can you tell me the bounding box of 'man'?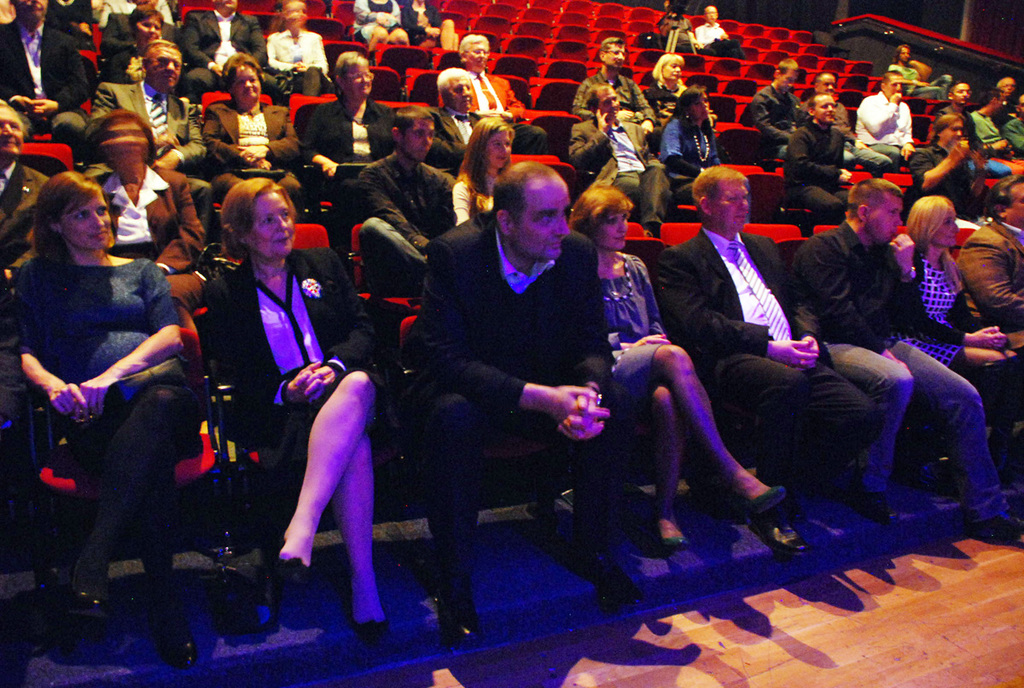
x1=782, y1=95, x2=853, y2=234.
